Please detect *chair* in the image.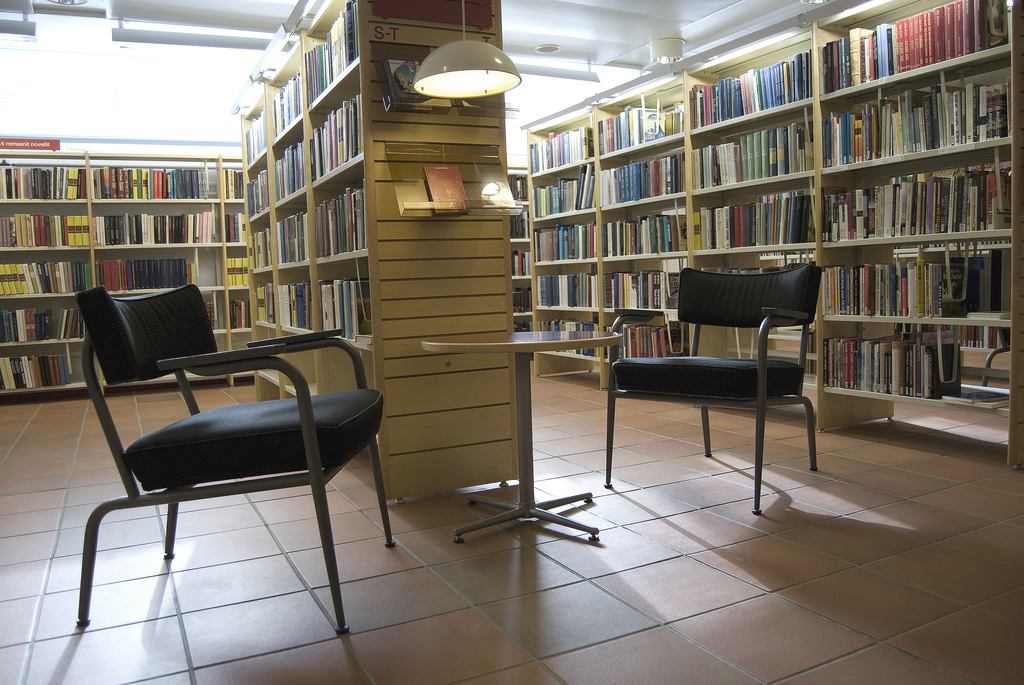
[60,253,381,637].
